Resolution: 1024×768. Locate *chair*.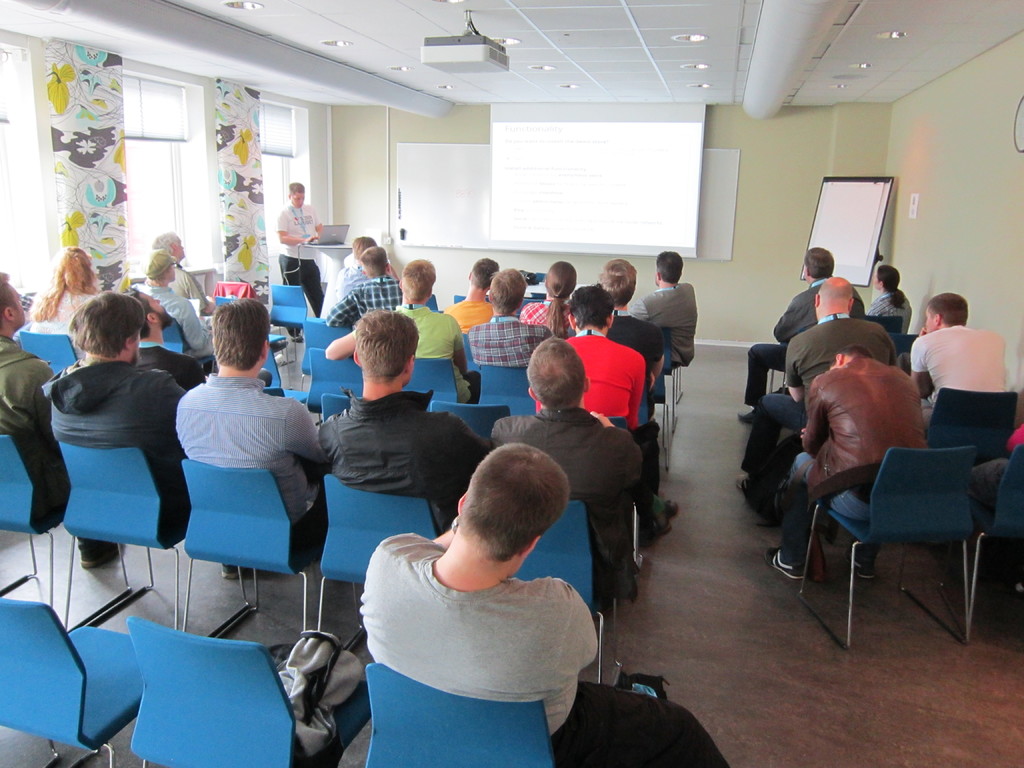
crop(315, 390, 364, 419).
